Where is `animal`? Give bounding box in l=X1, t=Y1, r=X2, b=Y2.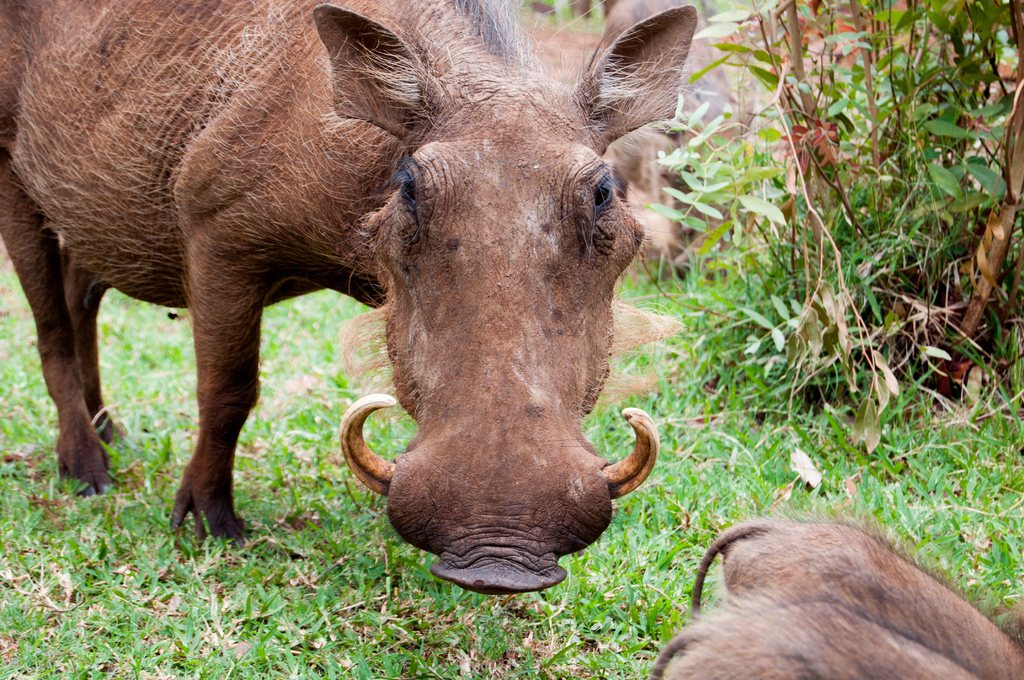
l=2, t=0, r=703, b=595.
